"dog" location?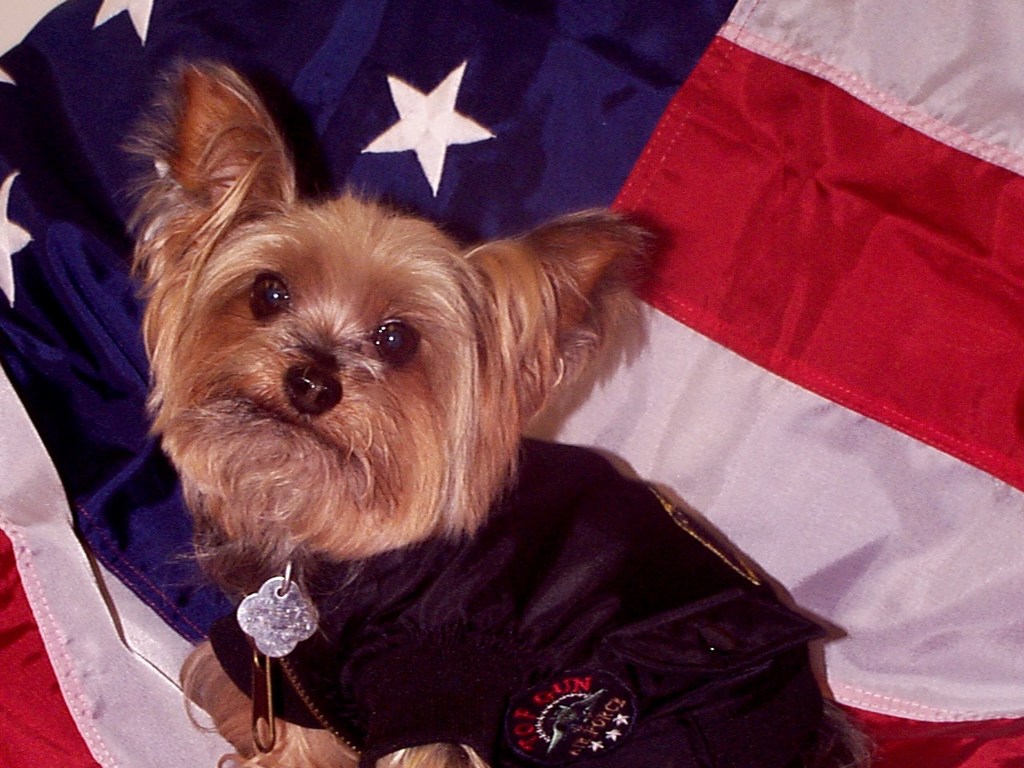
locate(114, 52, 872, 767)
